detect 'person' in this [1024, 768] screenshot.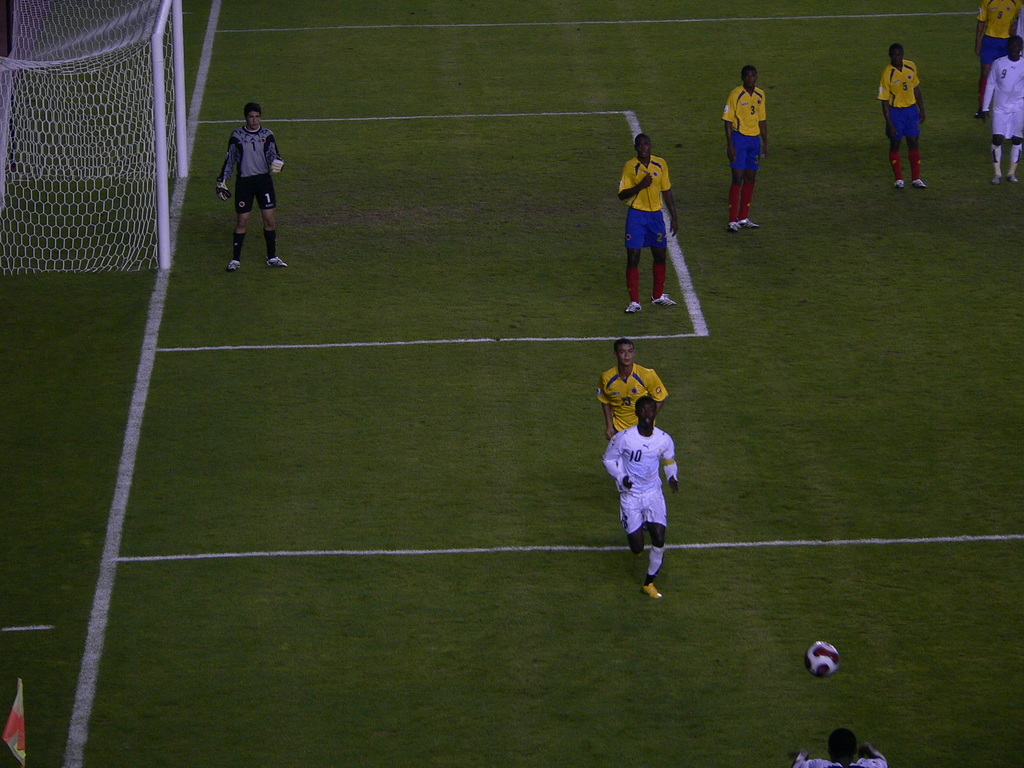
Detection: 598/340/665/442.
